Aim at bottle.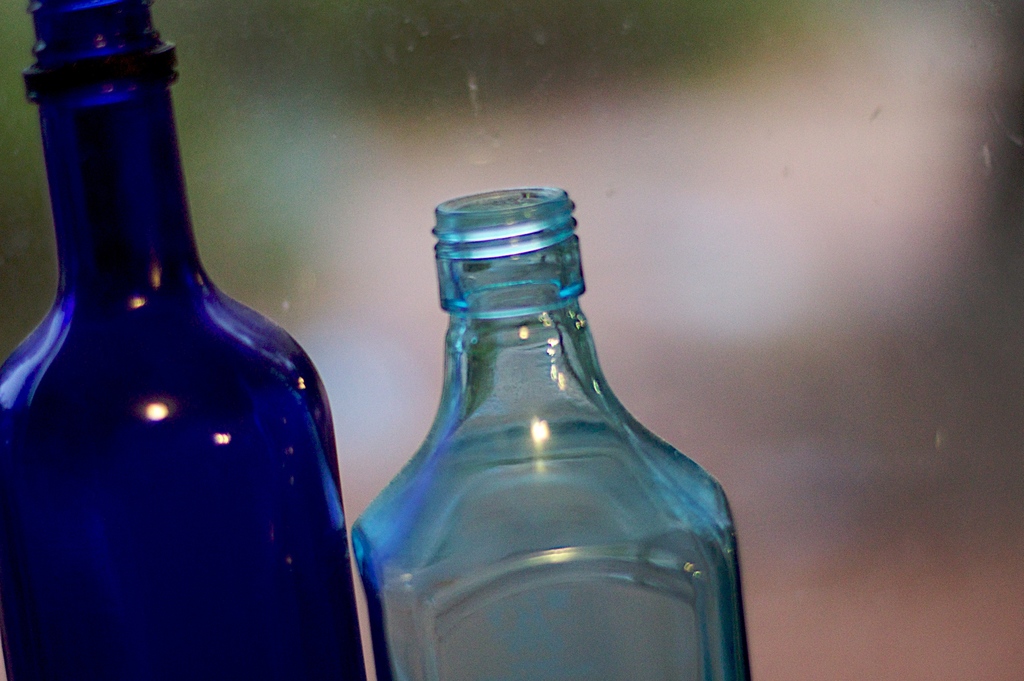
Aimed at BBox(351, 184, 759, 680).
